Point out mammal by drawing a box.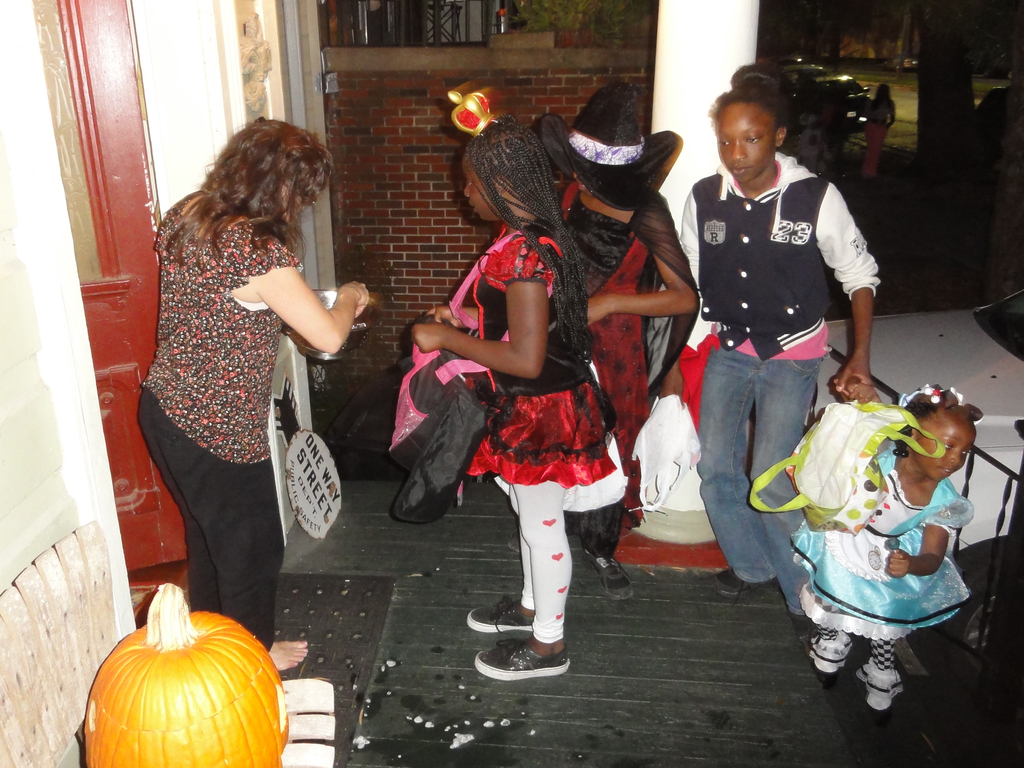
132:115:370:671.
